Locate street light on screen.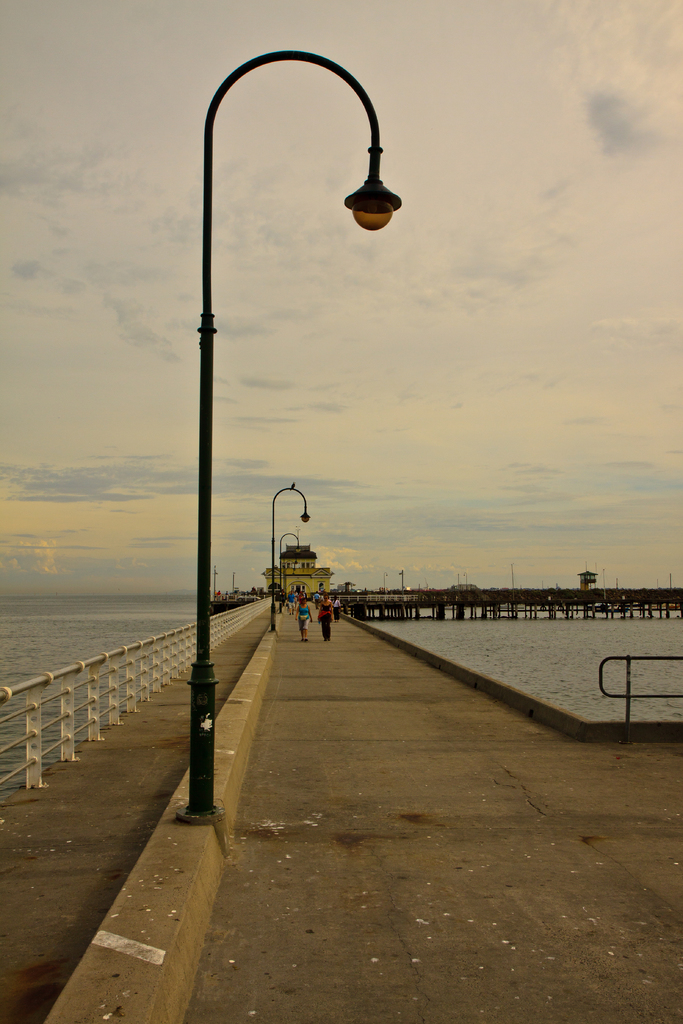
On screen at x1=278 y1=536 x2=309 y2=602.
